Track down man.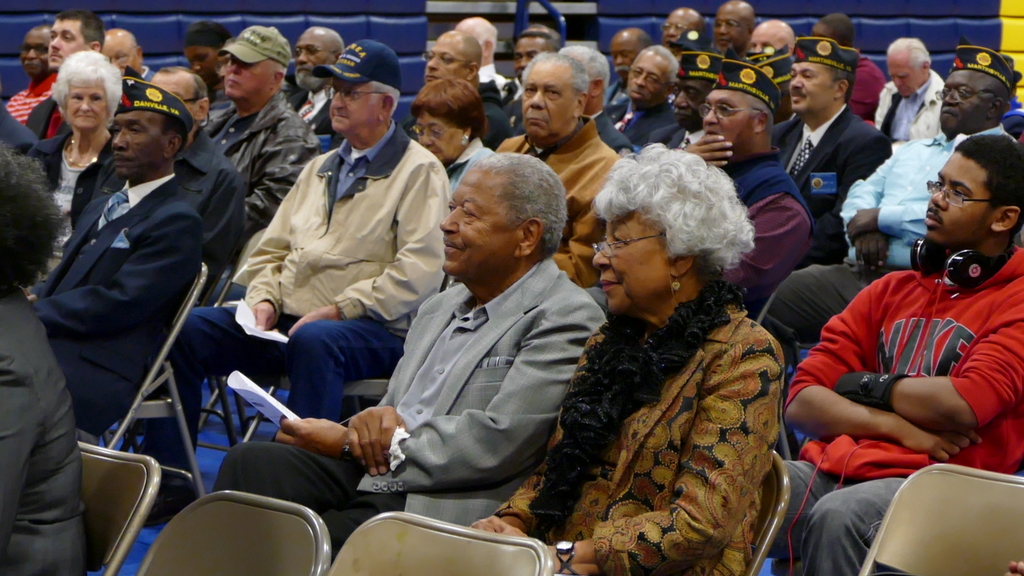
Tracked to 760:42:1023:367.
